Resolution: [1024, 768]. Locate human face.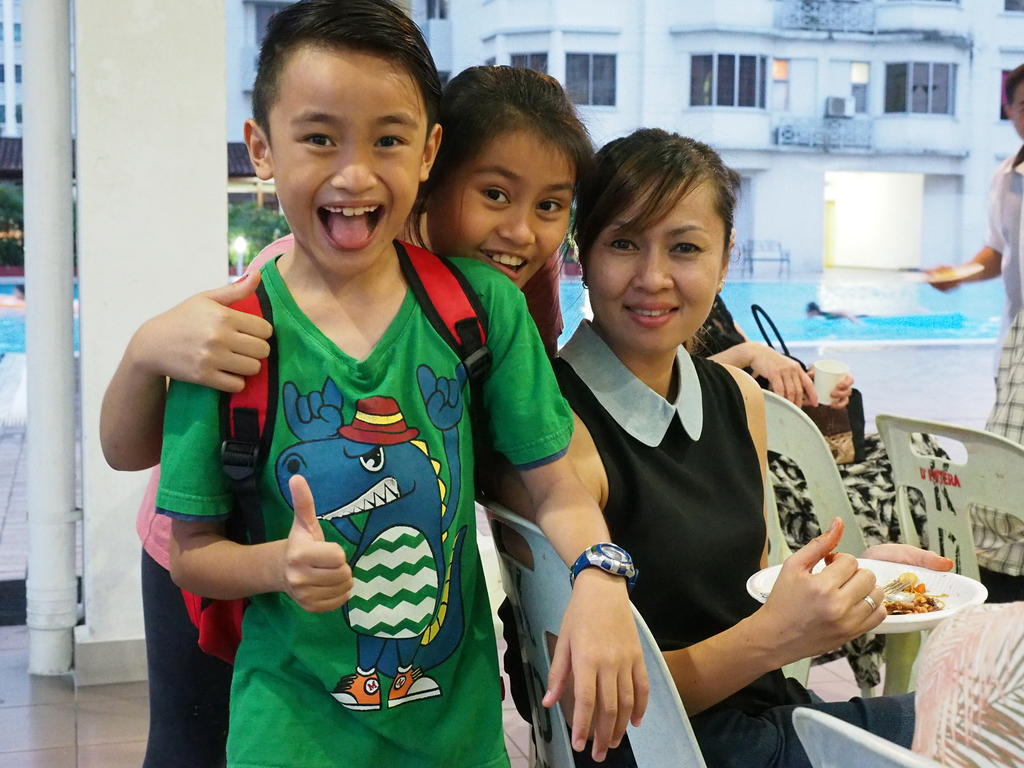
BBox(271, 54, 426, 276).
